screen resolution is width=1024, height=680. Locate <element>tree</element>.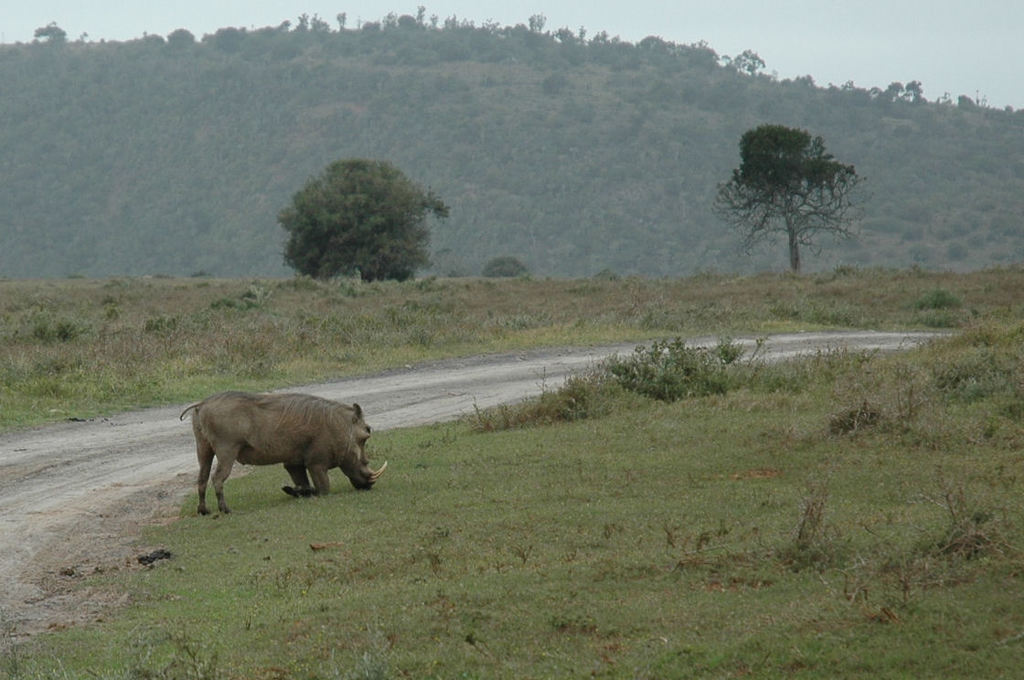
bbox(280, 163, 453, 282).
